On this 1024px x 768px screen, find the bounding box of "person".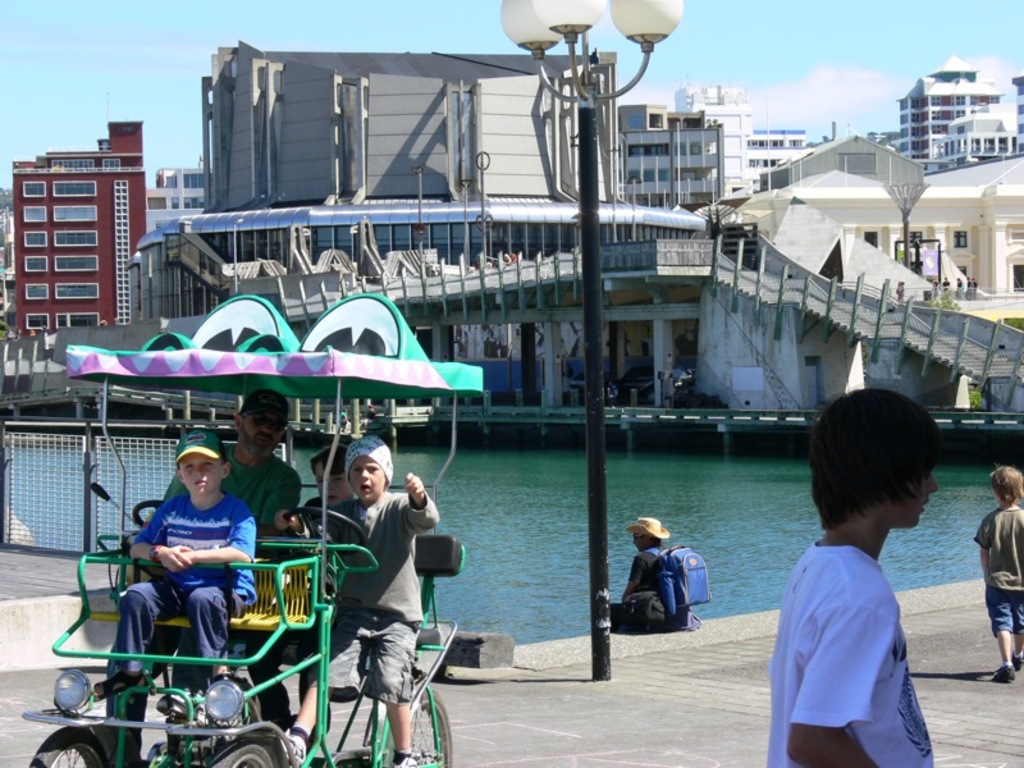
Bounding box: [x1=627, y1=515, x2=692, y2=632].
